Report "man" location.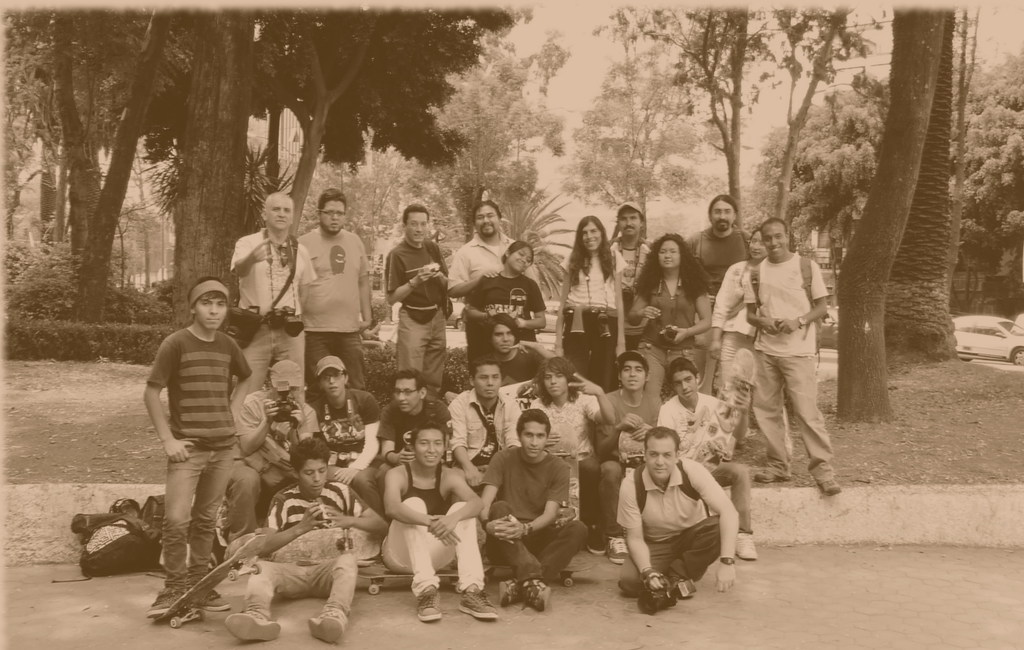
Report: bbox=[296, 185, 369, 389].
